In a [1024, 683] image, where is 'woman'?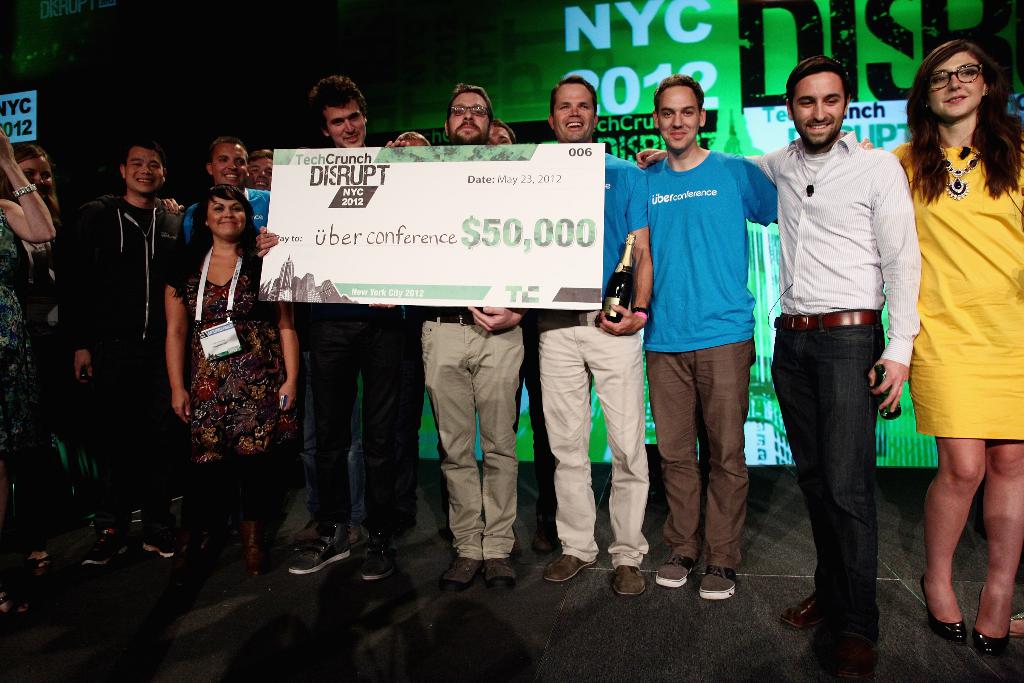
box=[0, 131, 67, 521].
